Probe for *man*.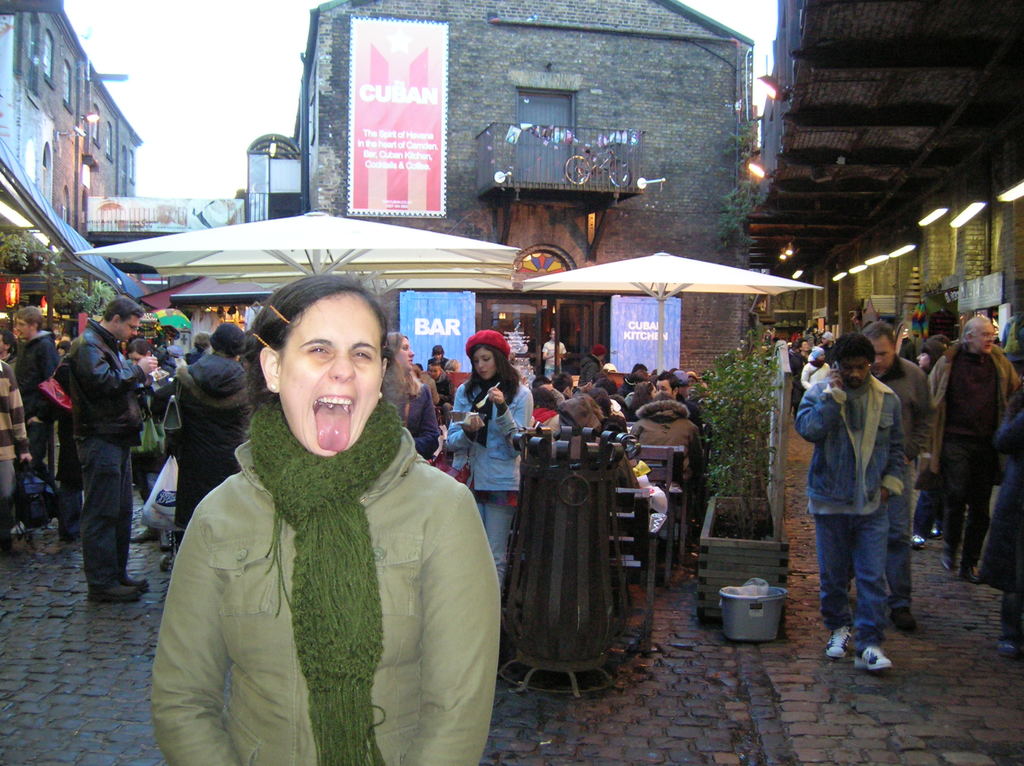
Probe result: BBox(9, 306, 56, 455).
